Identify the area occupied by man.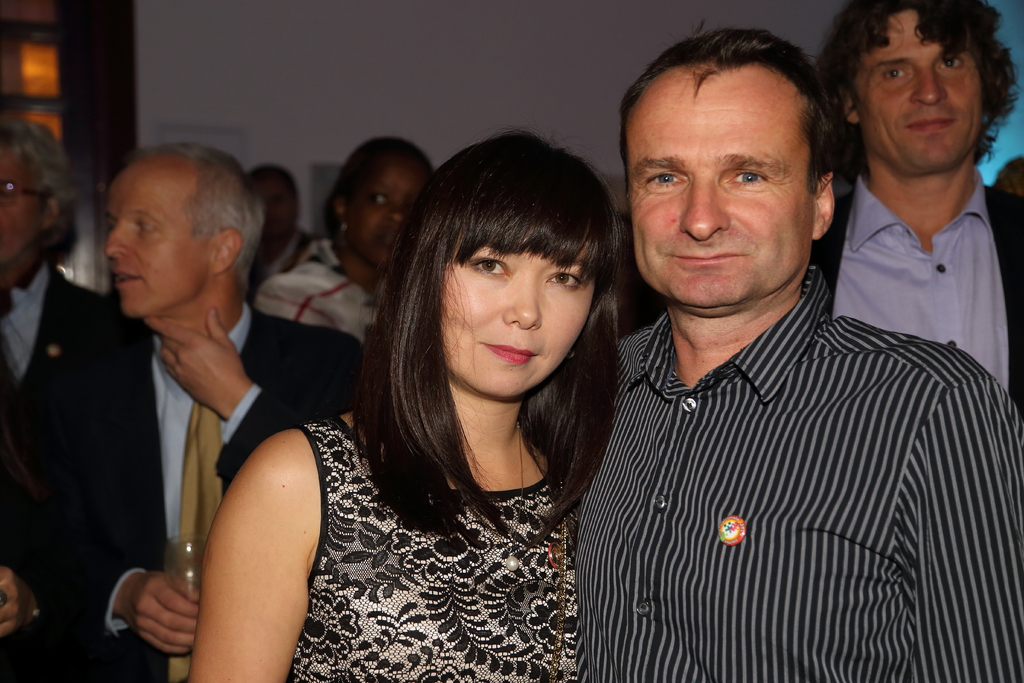
Area: x1=4, y1=142, x2=367, y2=682.
